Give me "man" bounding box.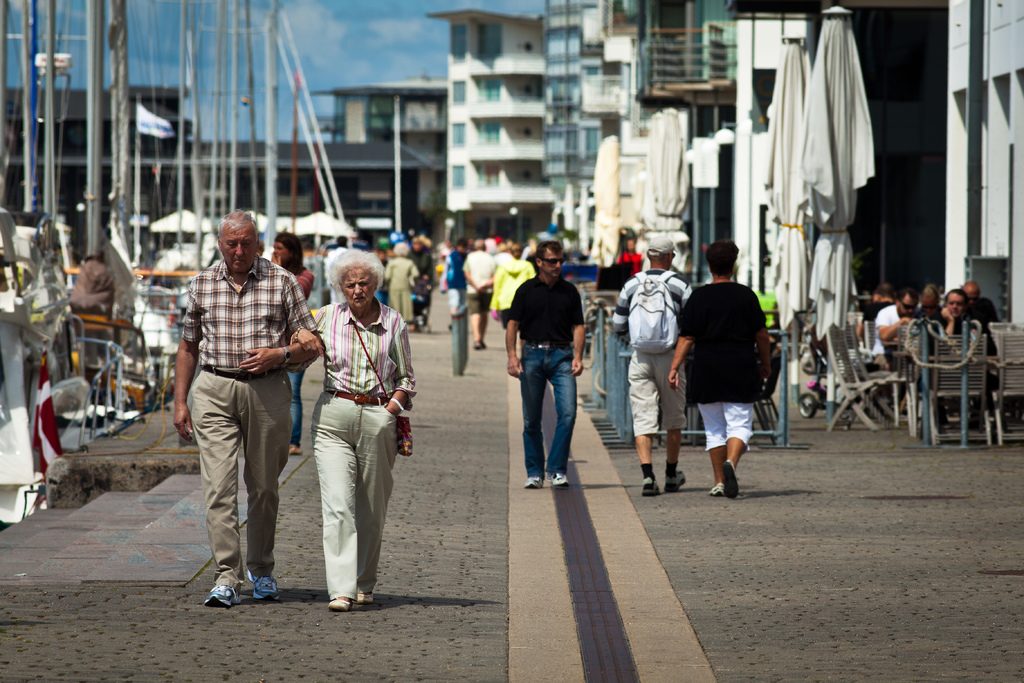
152,211,314,613.
